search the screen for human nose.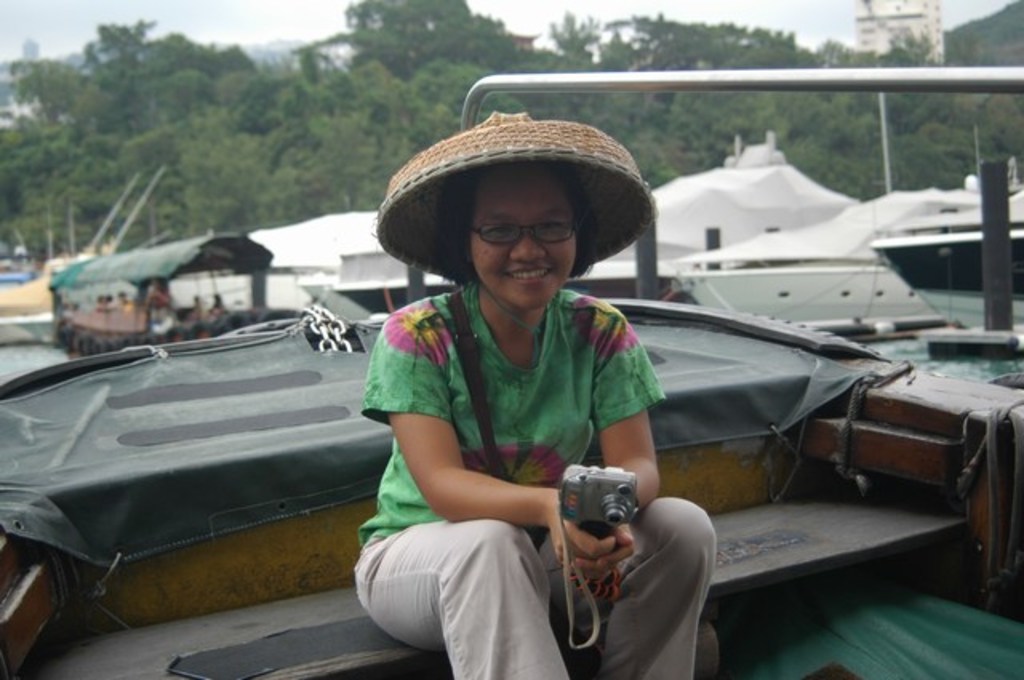
Found at l=509, t=227, r=549, b=262.
